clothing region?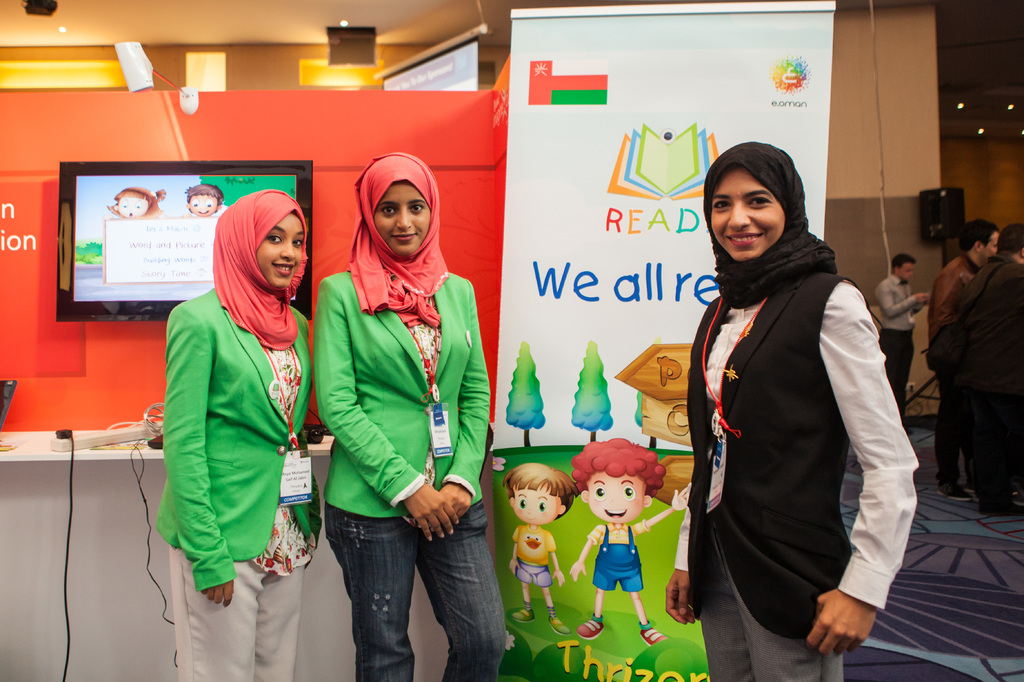
rect(689, 193, 923, 662)
